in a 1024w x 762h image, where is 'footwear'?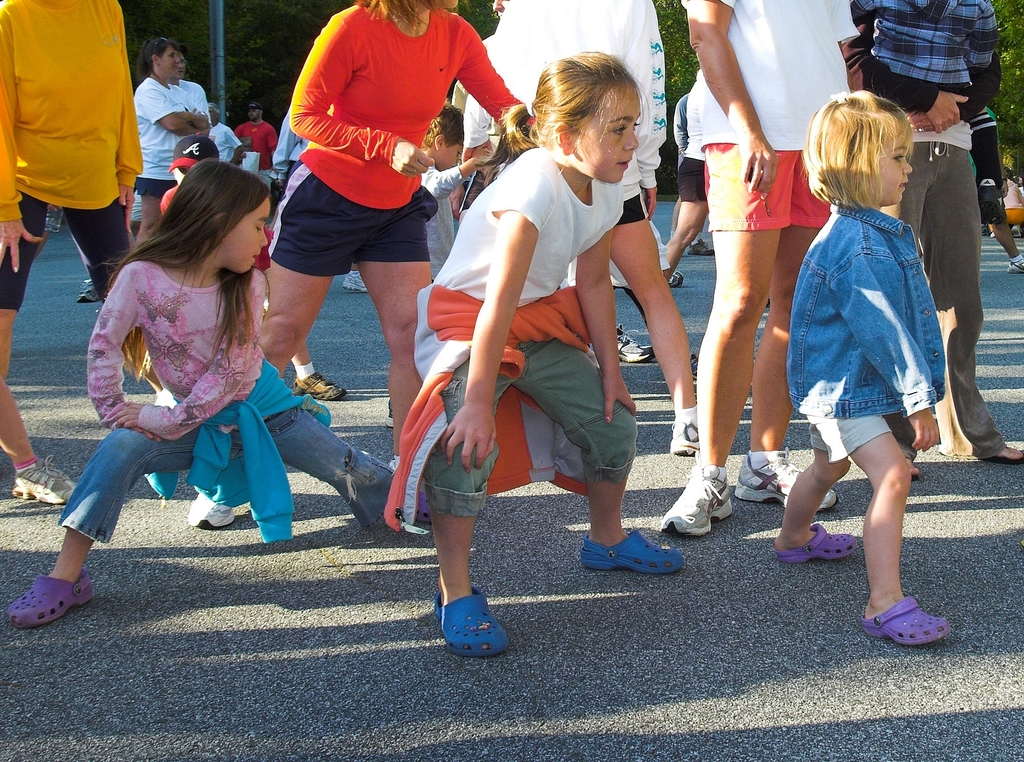
735,451,845,514.
